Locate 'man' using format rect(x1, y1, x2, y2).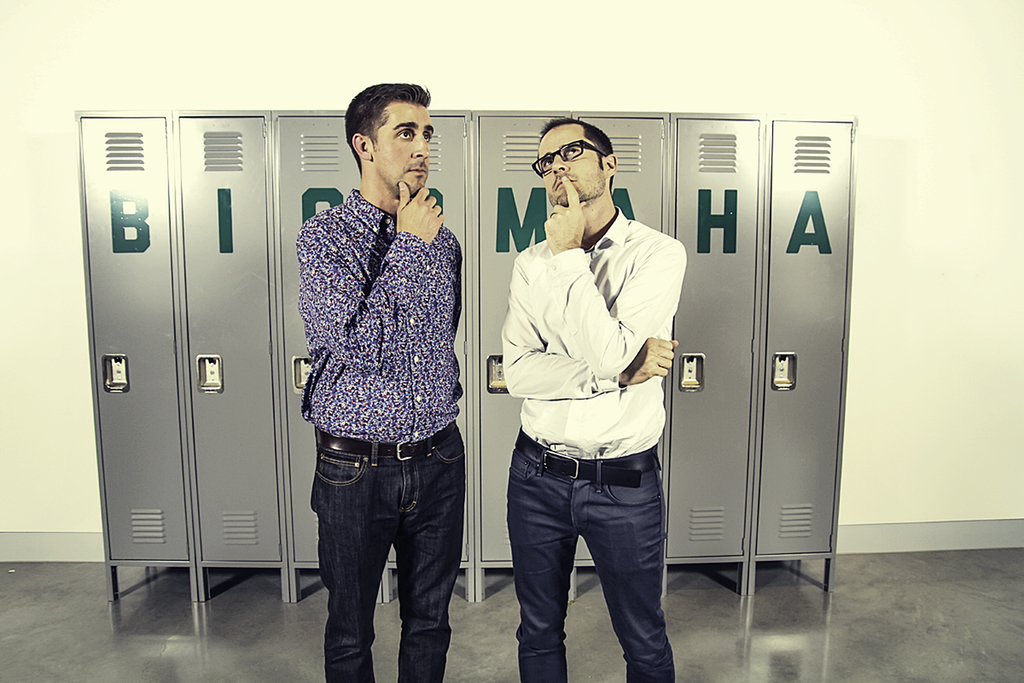
rect(292, 85, 465, 682).
